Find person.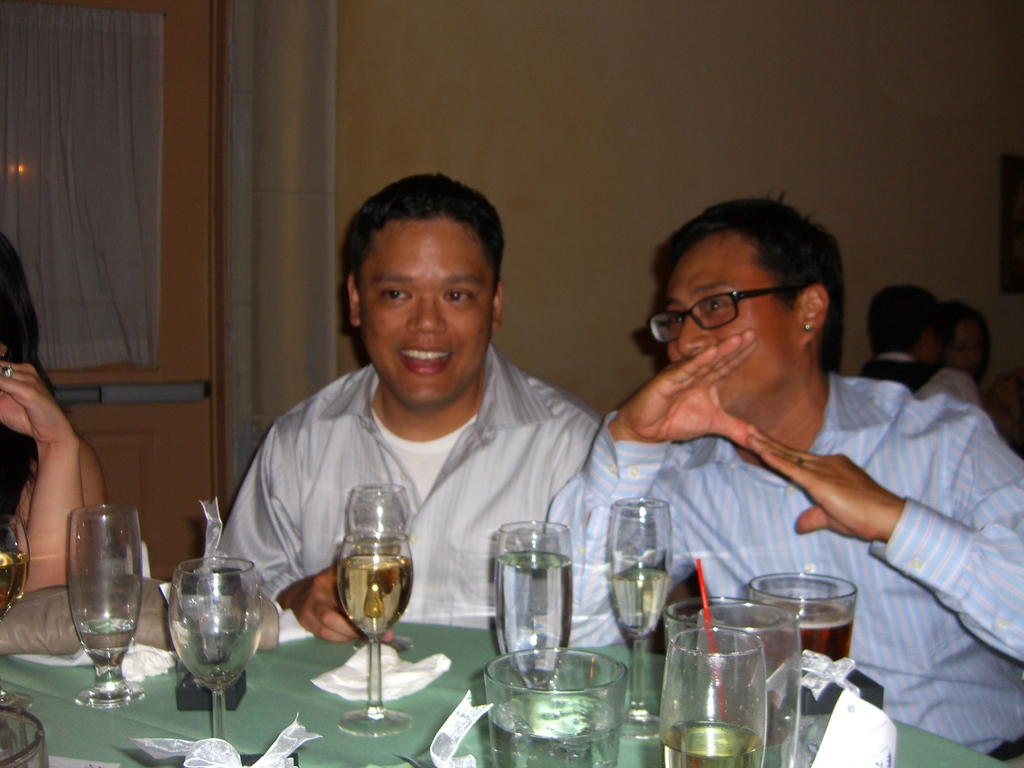
{"x1": 938, "y1": 296, "x2": 1023, "y2": 455}.
